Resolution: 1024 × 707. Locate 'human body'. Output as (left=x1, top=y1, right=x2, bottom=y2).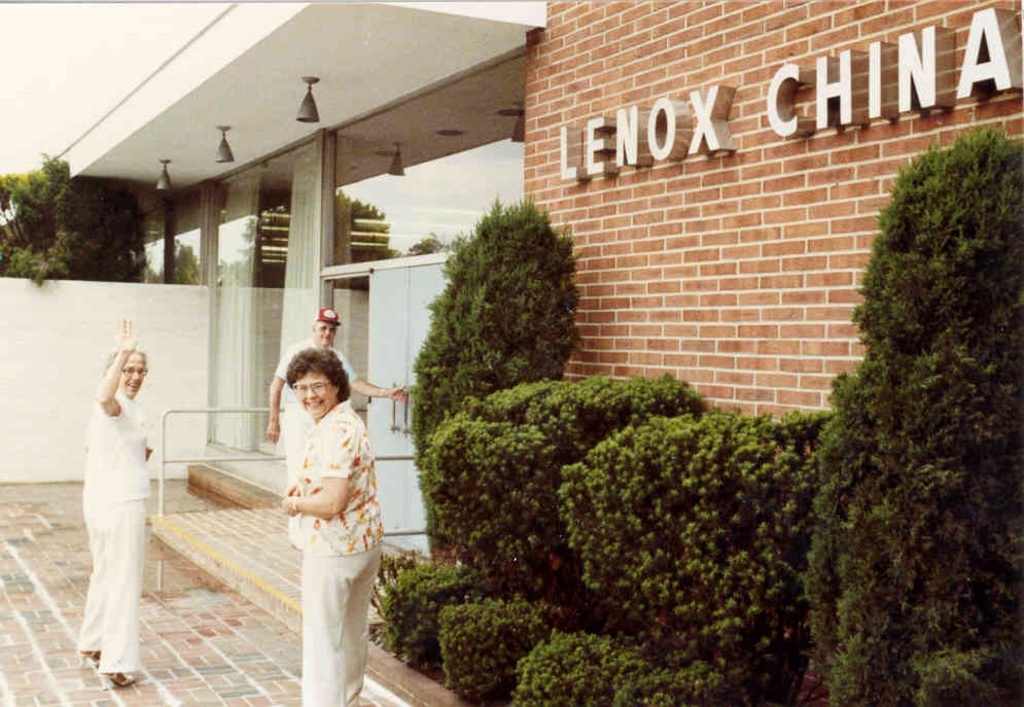
(left=60, top=320, right=165, bottom=685).
